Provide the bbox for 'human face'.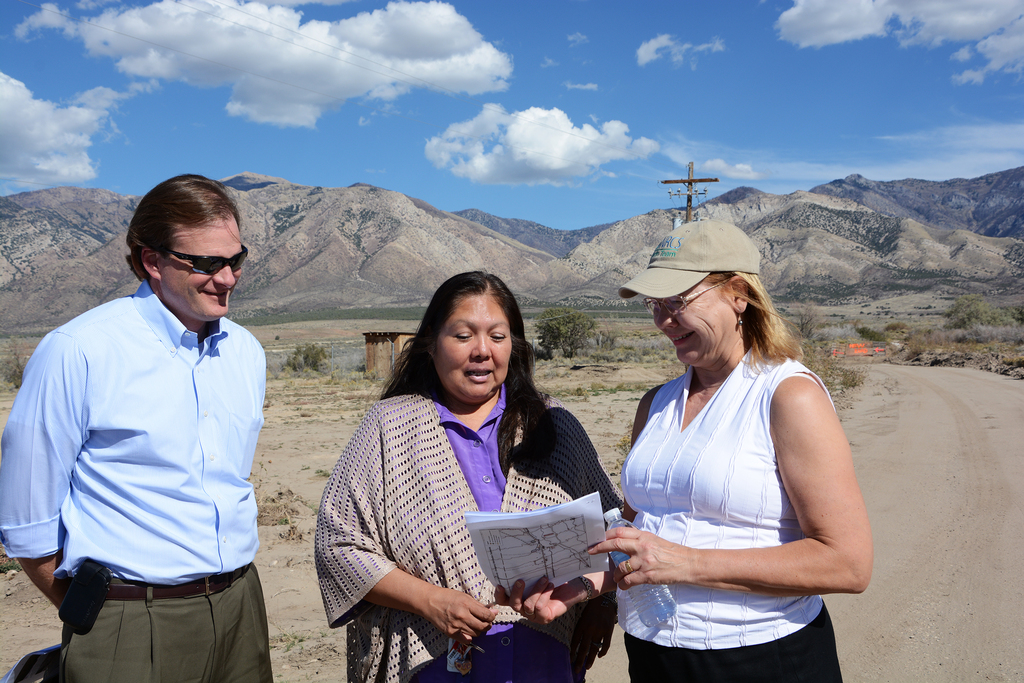
bbox=[159, 212, 249, 318].
